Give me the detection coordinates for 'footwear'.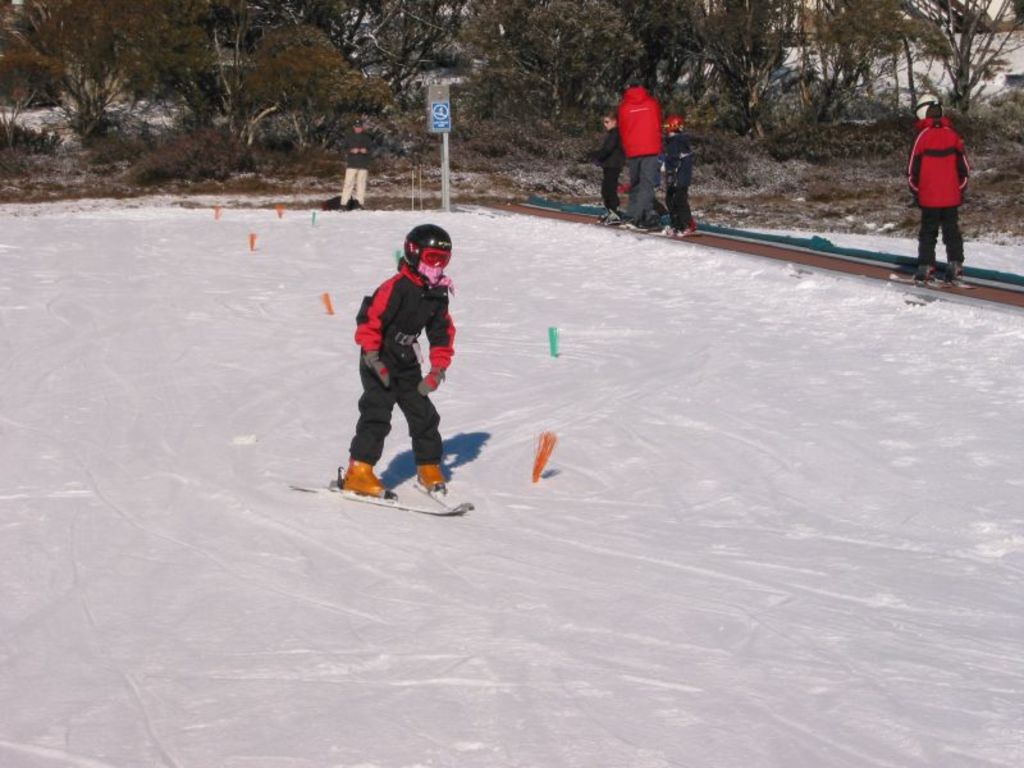
[676, 211, 701, 234].
